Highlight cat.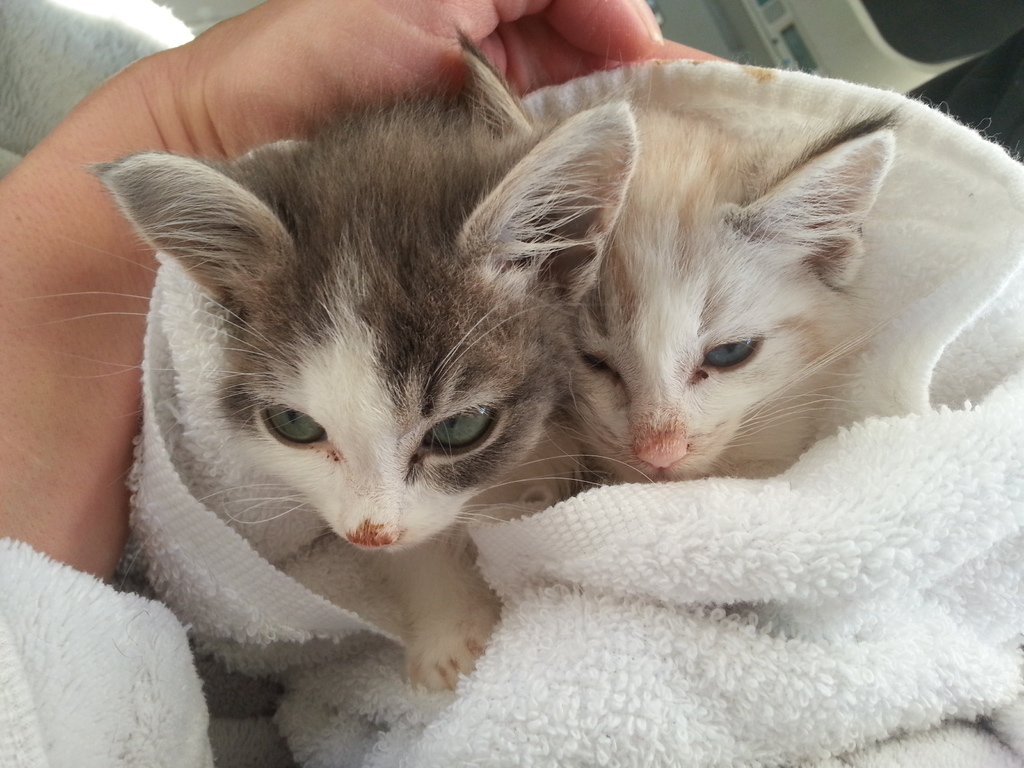
Highlighted region: bbox(460, 56, 904, 484).
